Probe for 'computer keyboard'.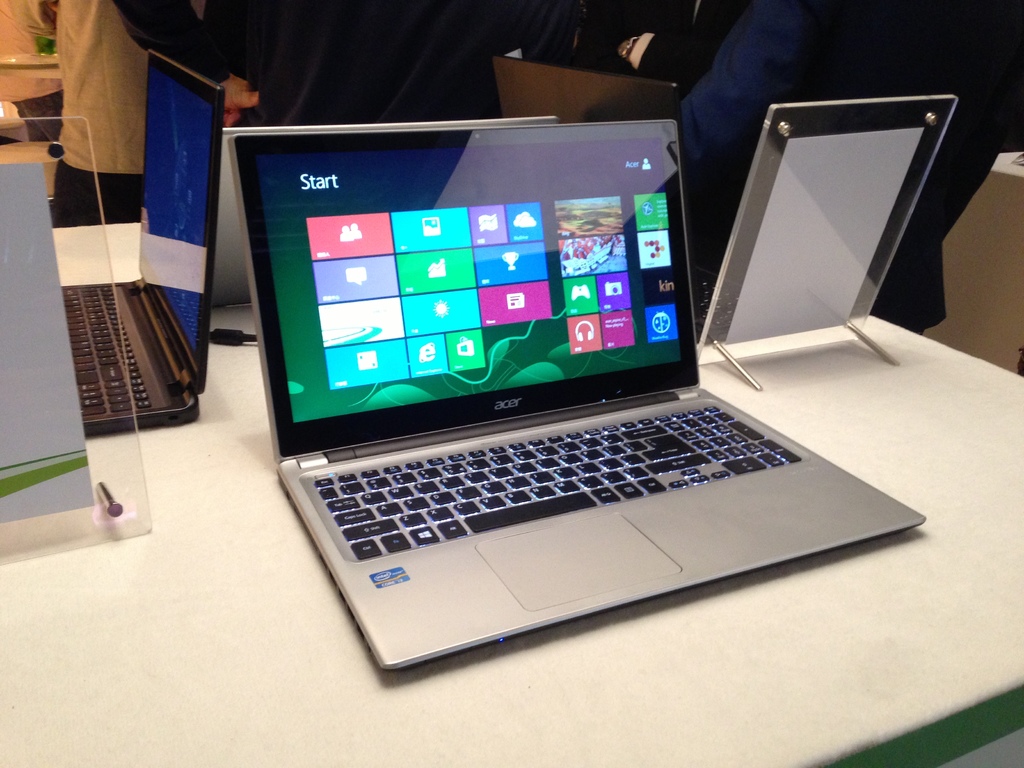
Probe result: rect(62, 279, 163, 420).
